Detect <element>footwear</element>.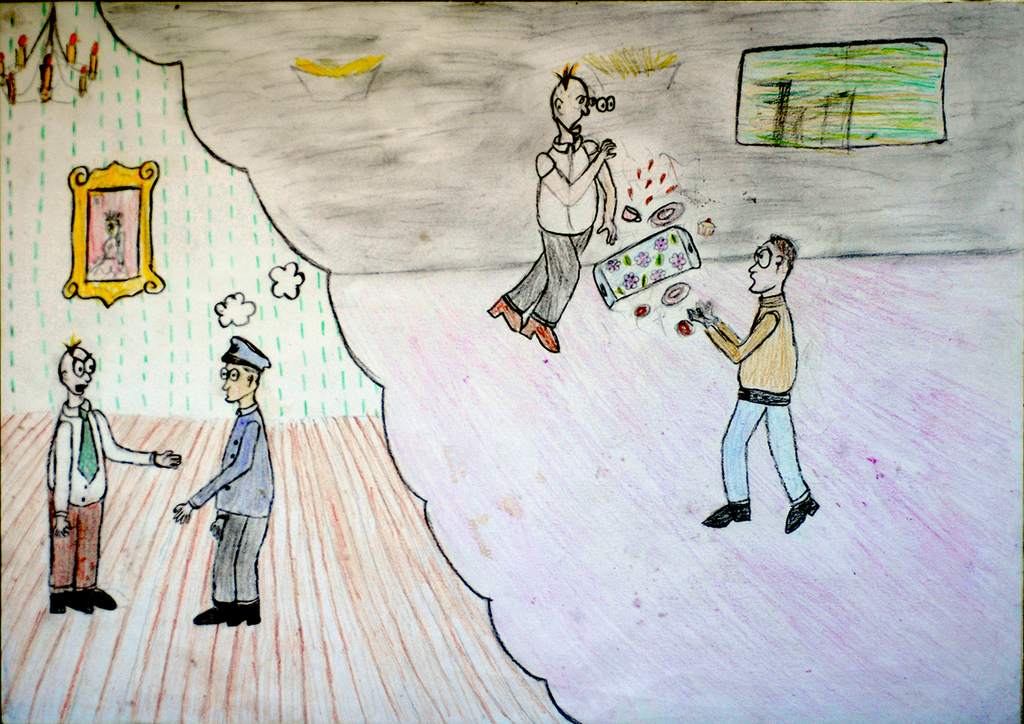
Detected at region(224, 601, 262, 627).
